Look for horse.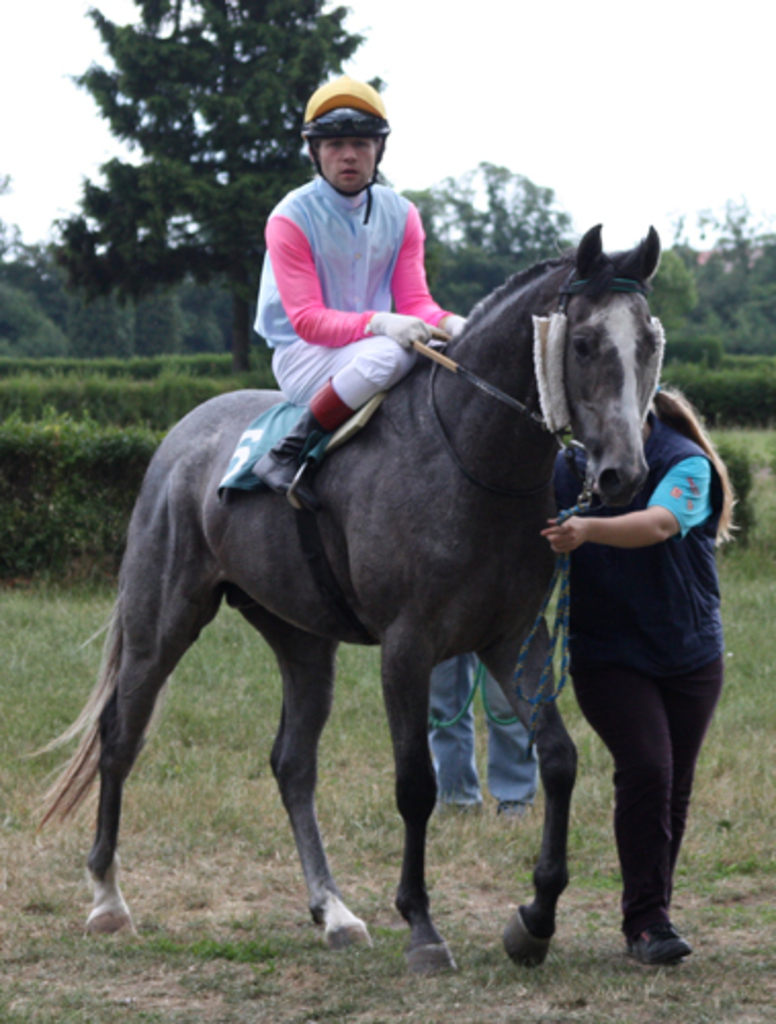
Found: select_region(14, 217, 670, 969).
